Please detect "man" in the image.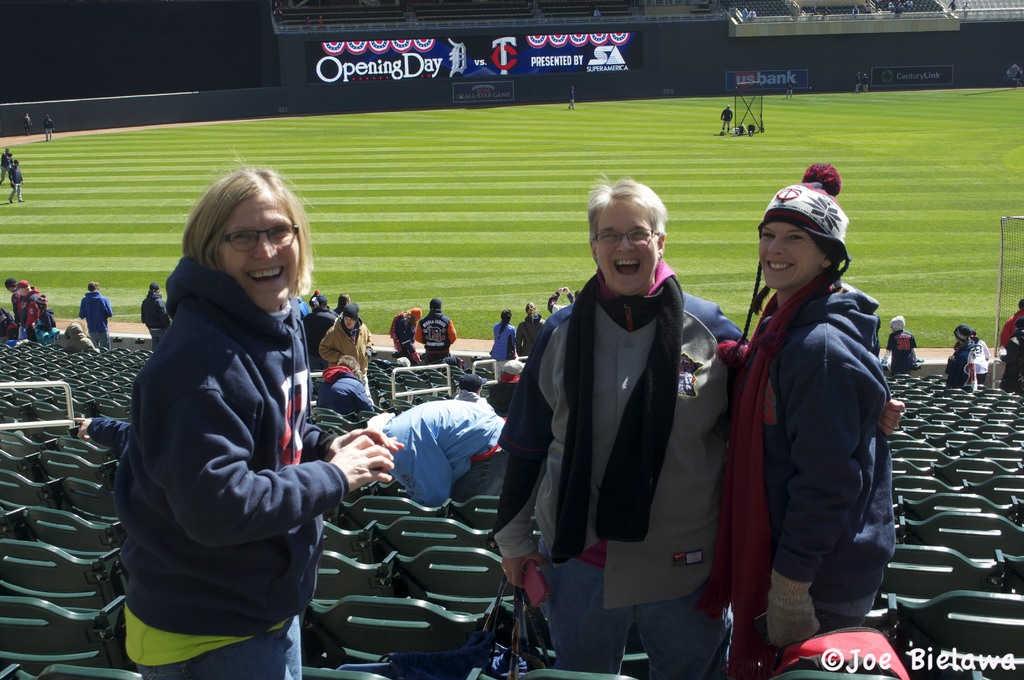
bbox(997, 317, 1023, 403).
